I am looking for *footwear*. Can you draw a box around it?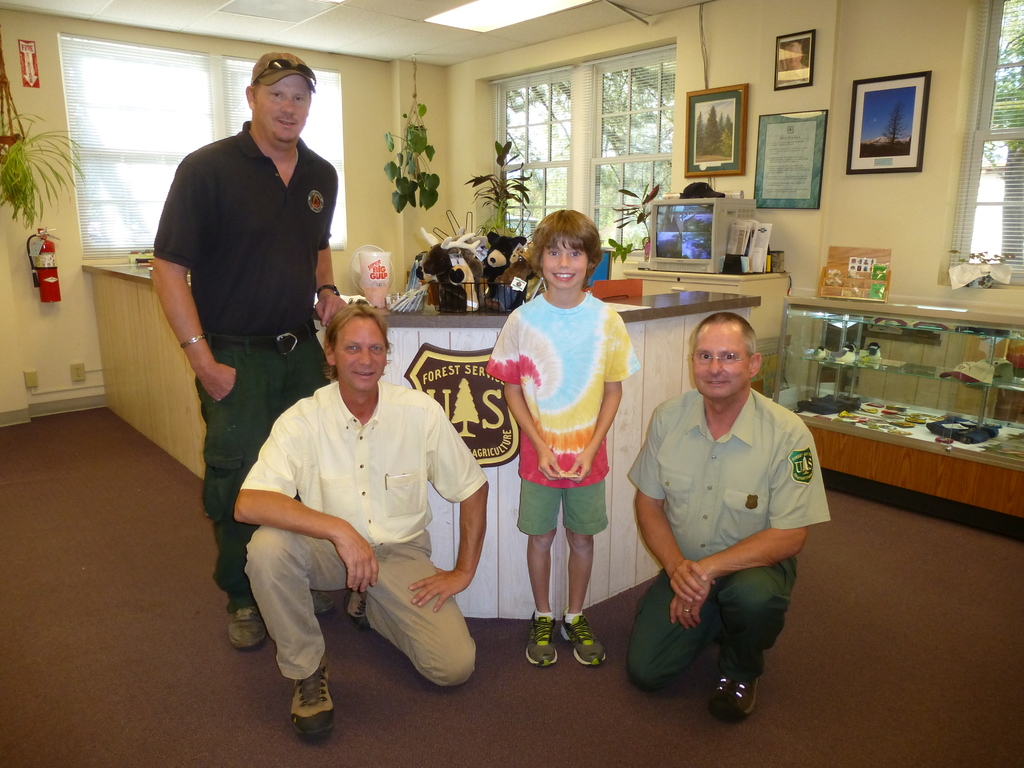
Sure, the bounding box is (left=223, top=605, right=268, bottom=648).
